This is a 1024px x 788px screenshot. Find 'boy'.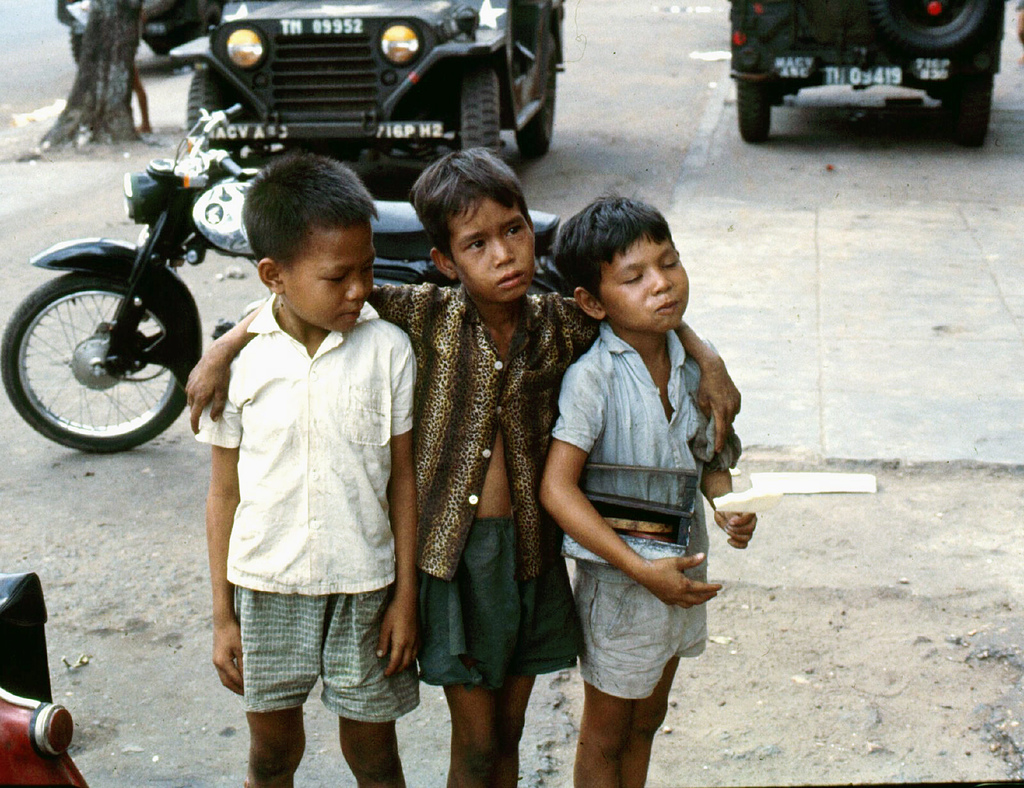
Bounding box: region(536, 201, 762, 787).
